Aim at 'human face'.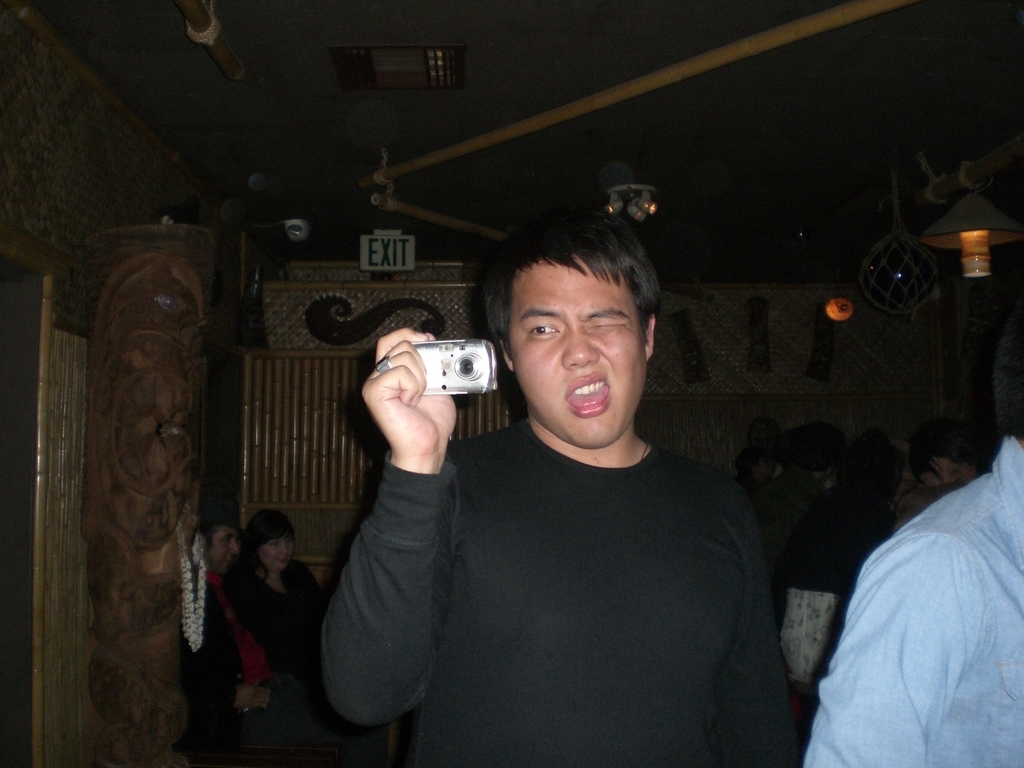
Aimed at crop(263, 529, 294, 573).
